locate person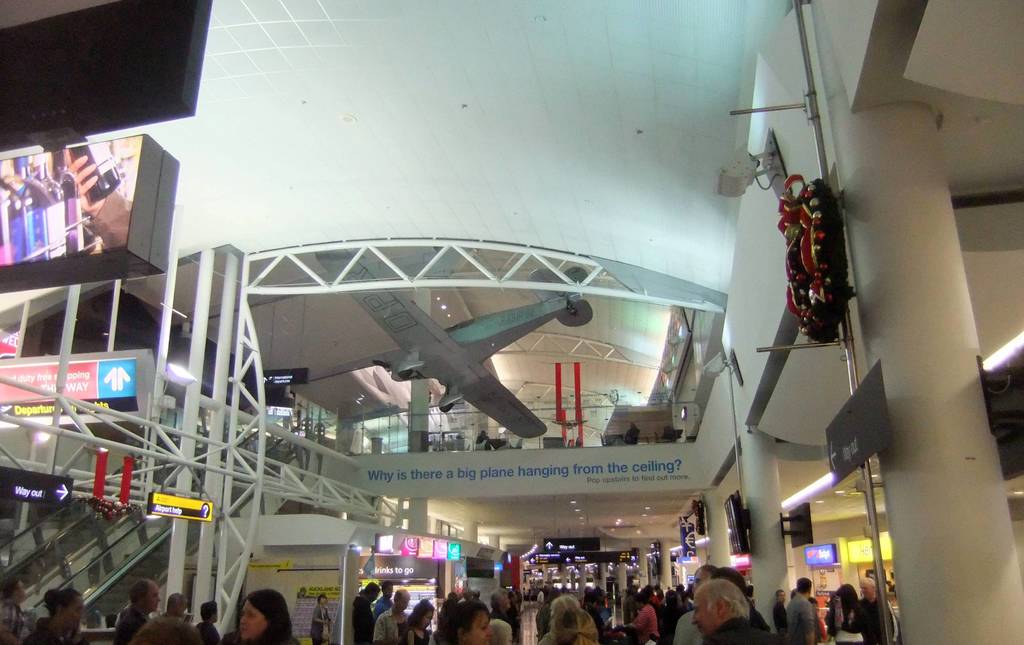
BBox(367, 576, 394, 609)
